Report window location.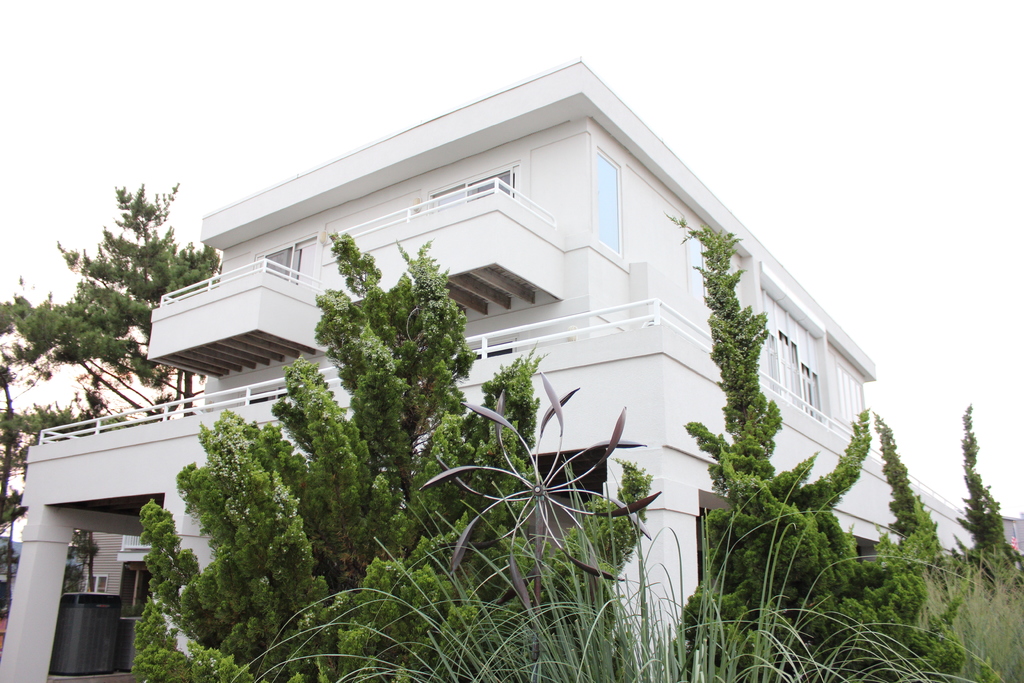
Report: locate(85, 575, 107, 593).
